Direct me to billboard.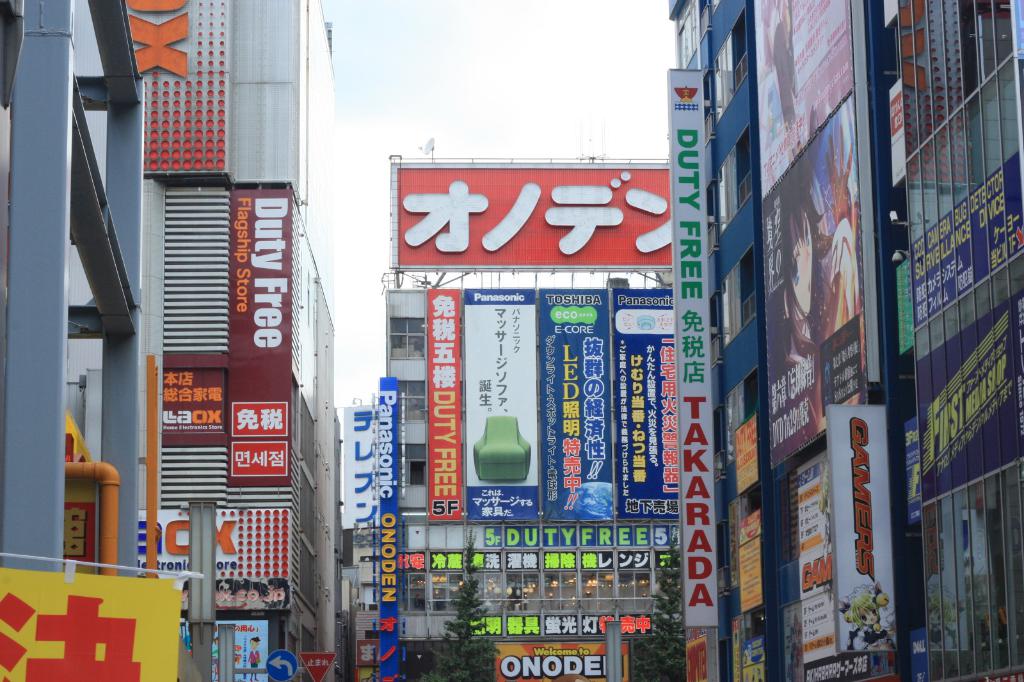
Direction: 893 260 918 356.
